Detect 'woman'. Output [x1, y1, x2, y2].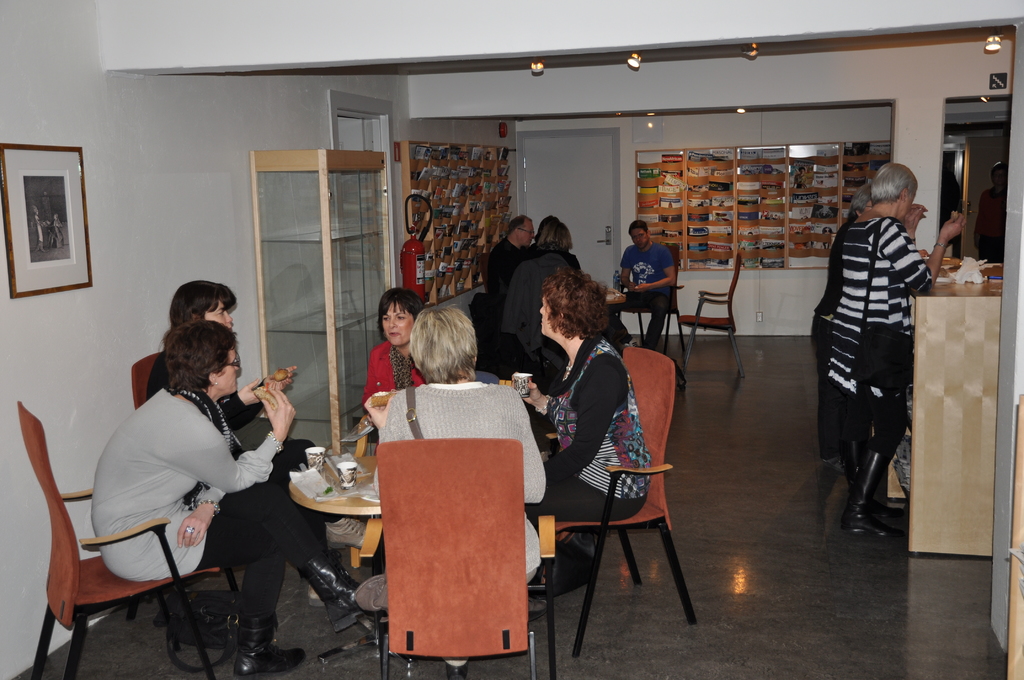
[360, 291, 425, 408].
